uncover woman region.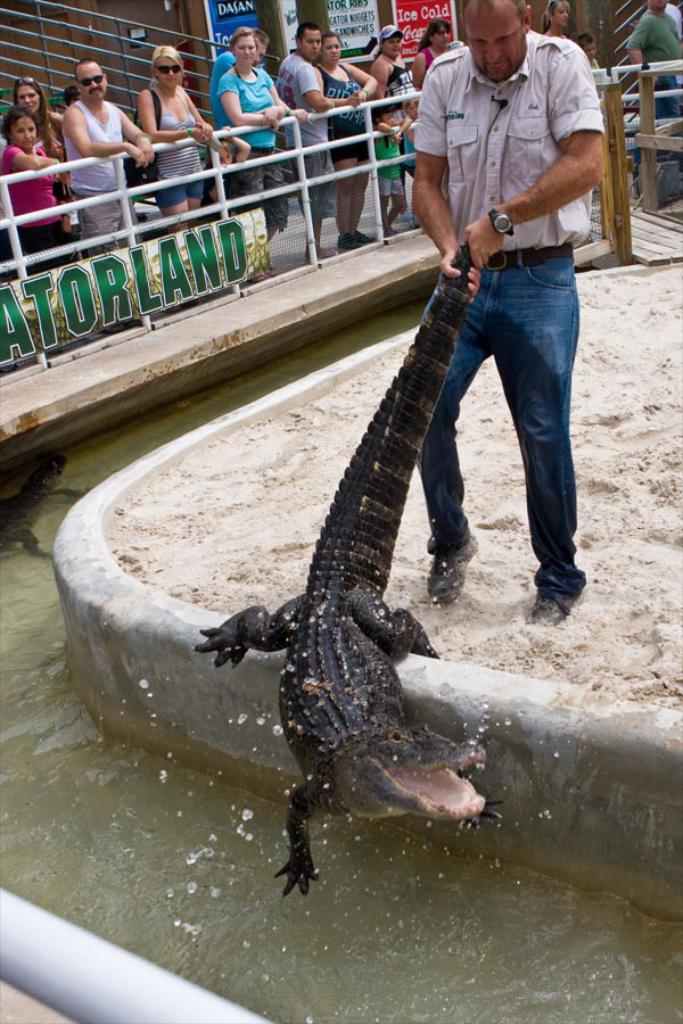
Uncovered: (216, 28, 289, 243).
